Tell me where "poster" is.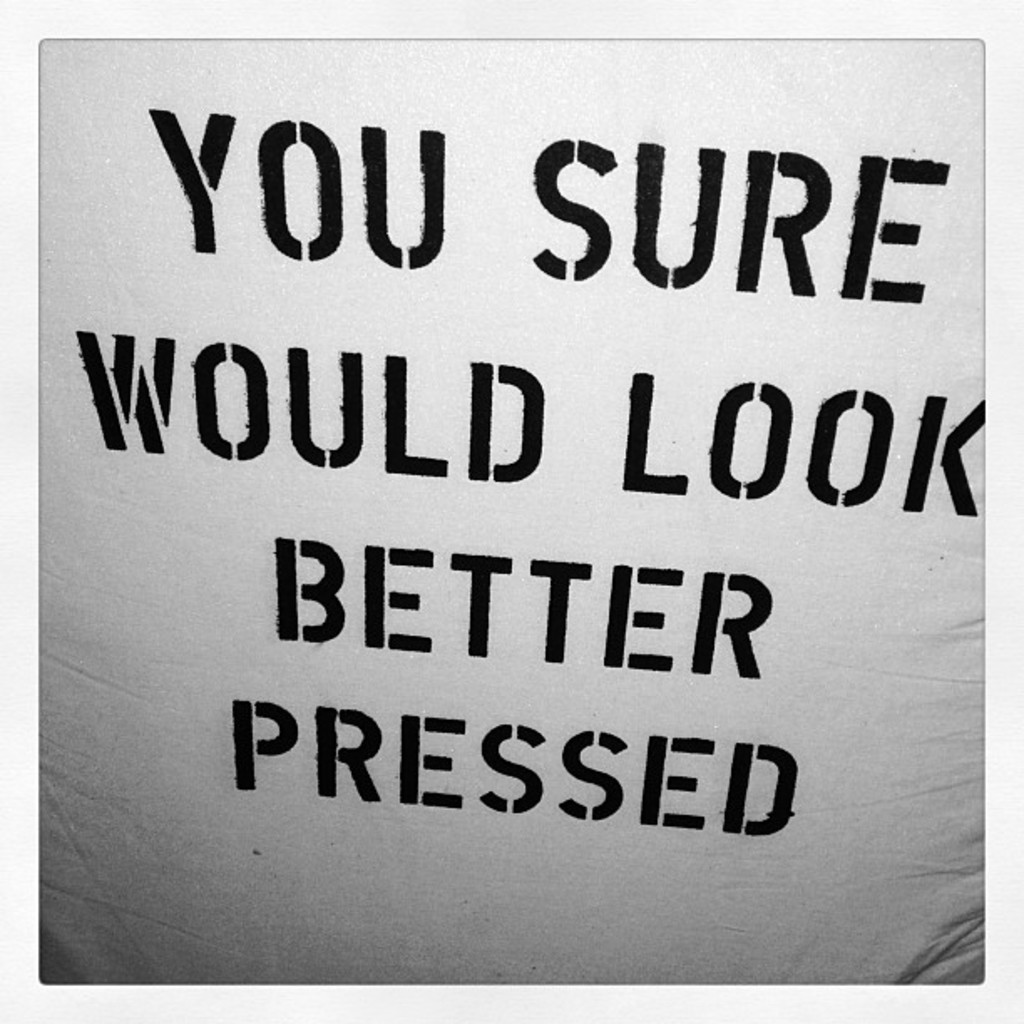
"poster" is at (33,37,987,984).
